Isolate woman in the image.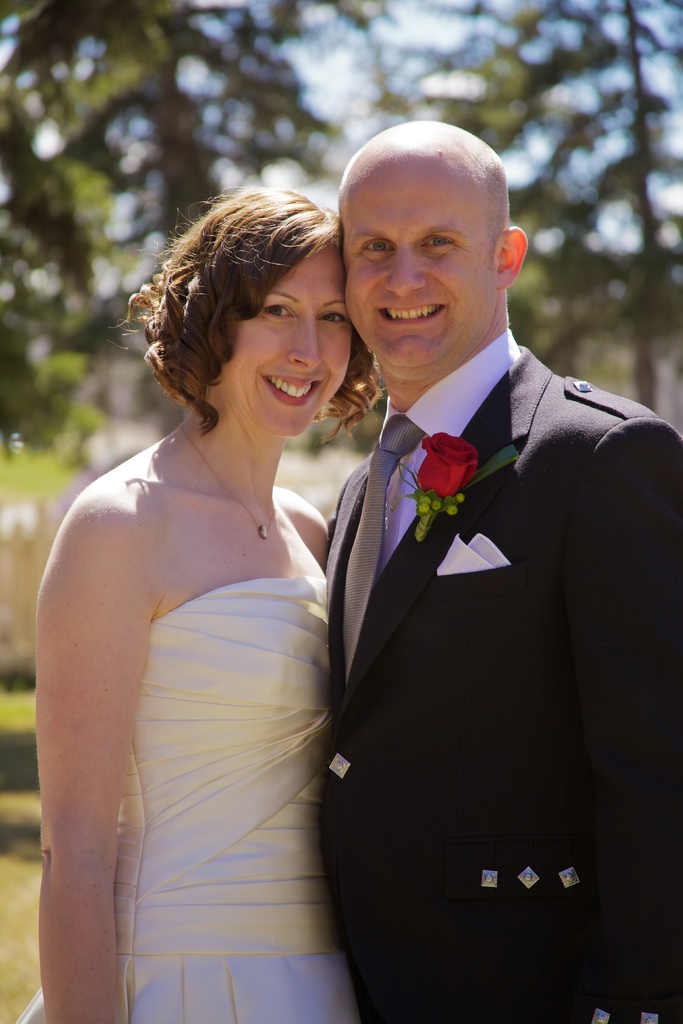
Isolated region: left=29, top=183, right=396, bottom=1023.
